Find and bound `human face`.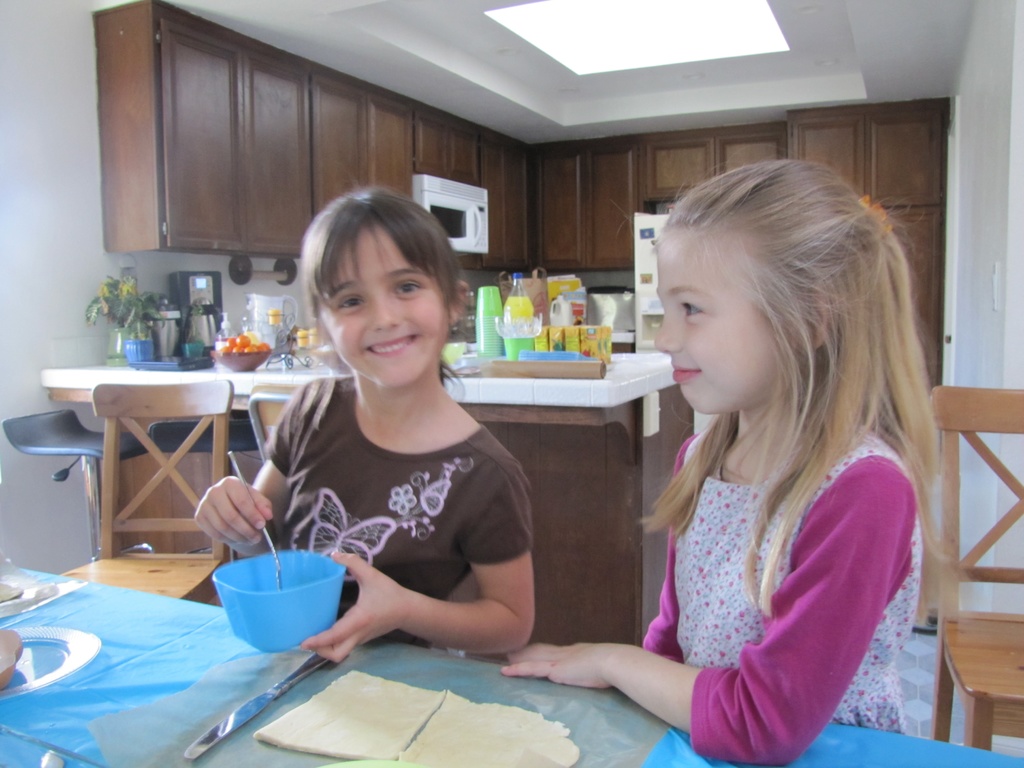
Bound: locate(314, 218, 451, 390).
